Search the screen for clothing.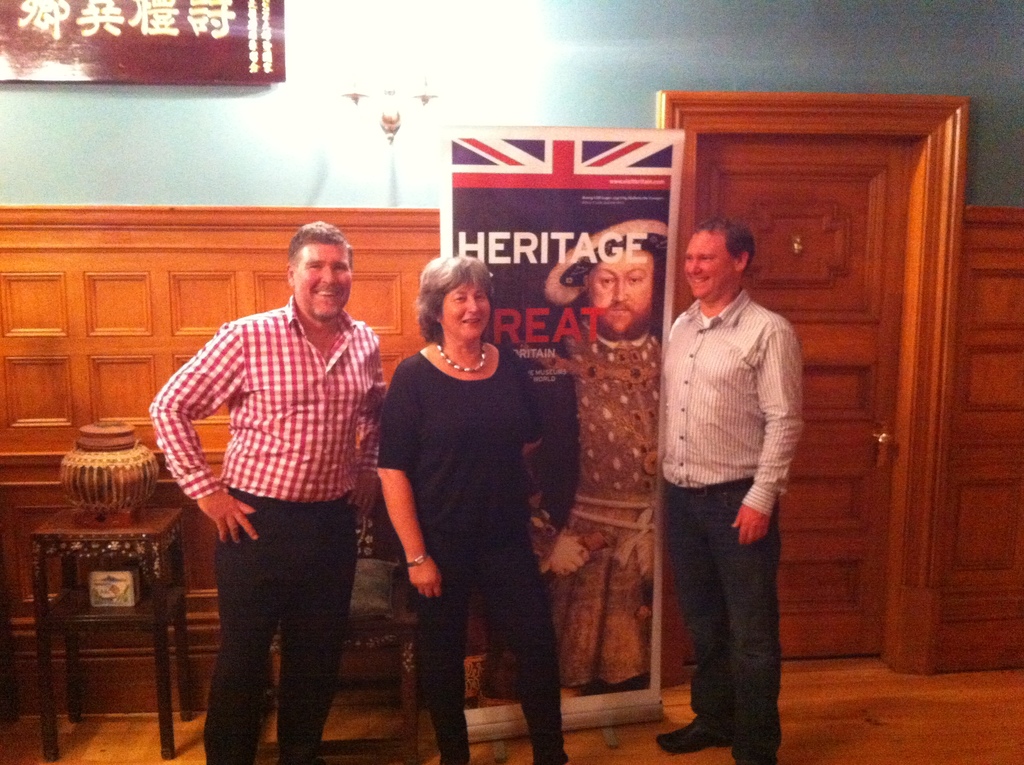
Found at box(657, 285, 803, 764).
